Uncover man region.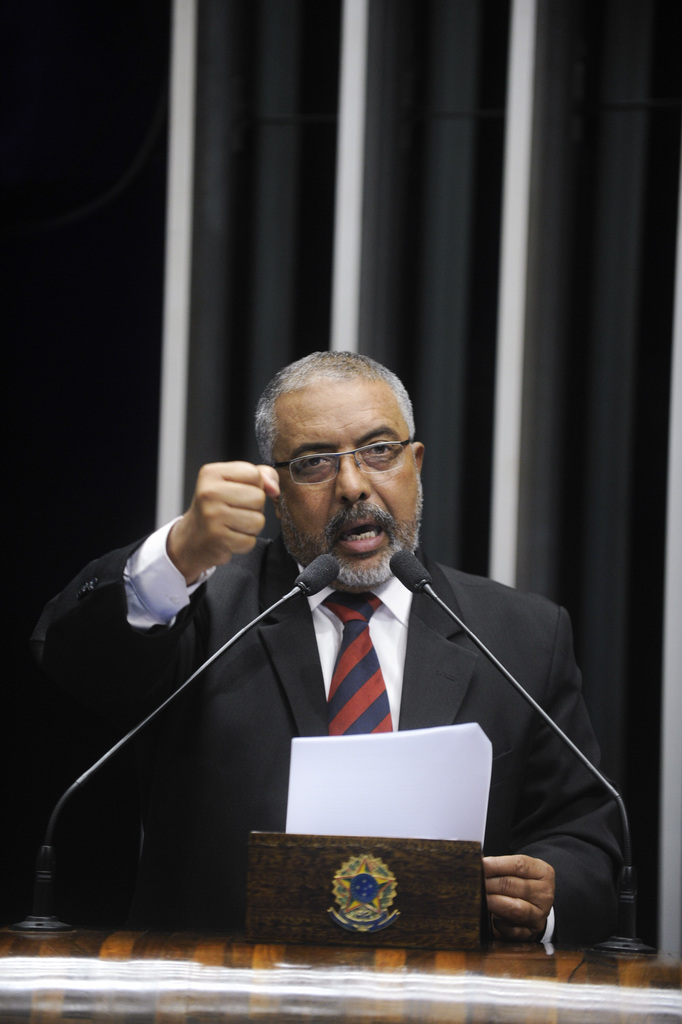
Uncovered: [84, 392, 614, 931].
